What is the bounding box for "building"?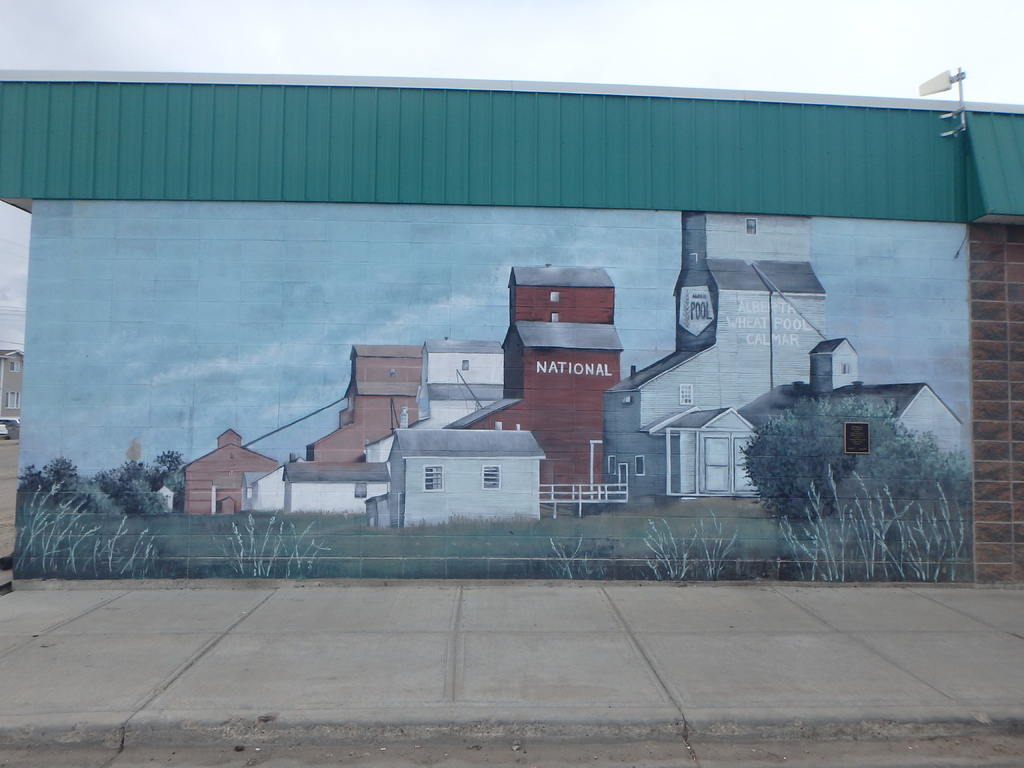
select_region(278, 468, 392, 520).
